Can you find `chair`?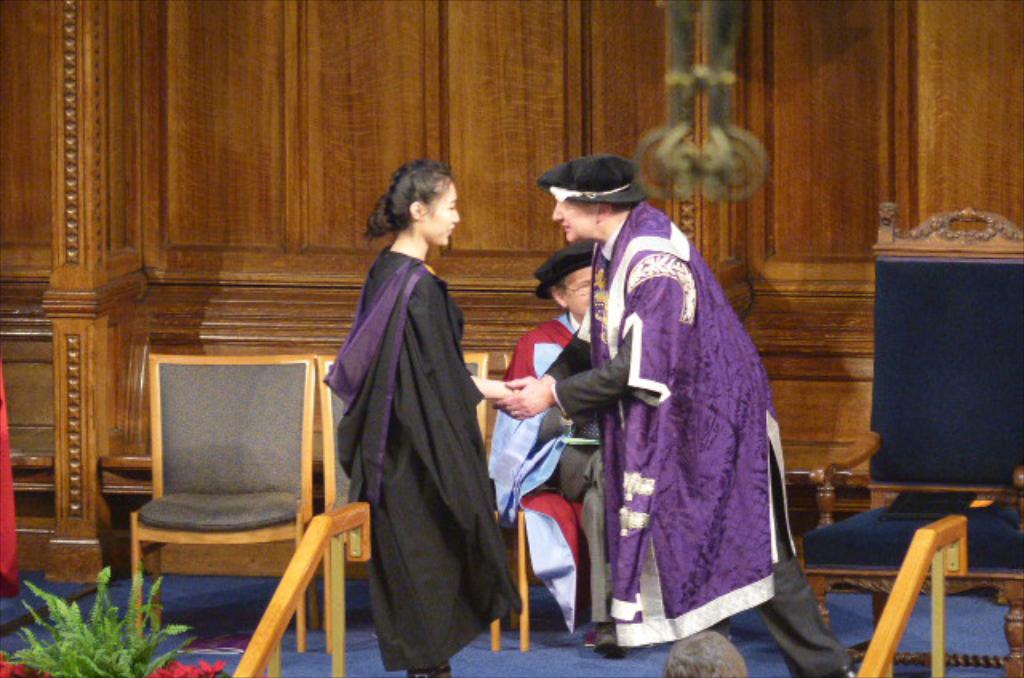
Yes, bounding box: 502 350 531 648.
